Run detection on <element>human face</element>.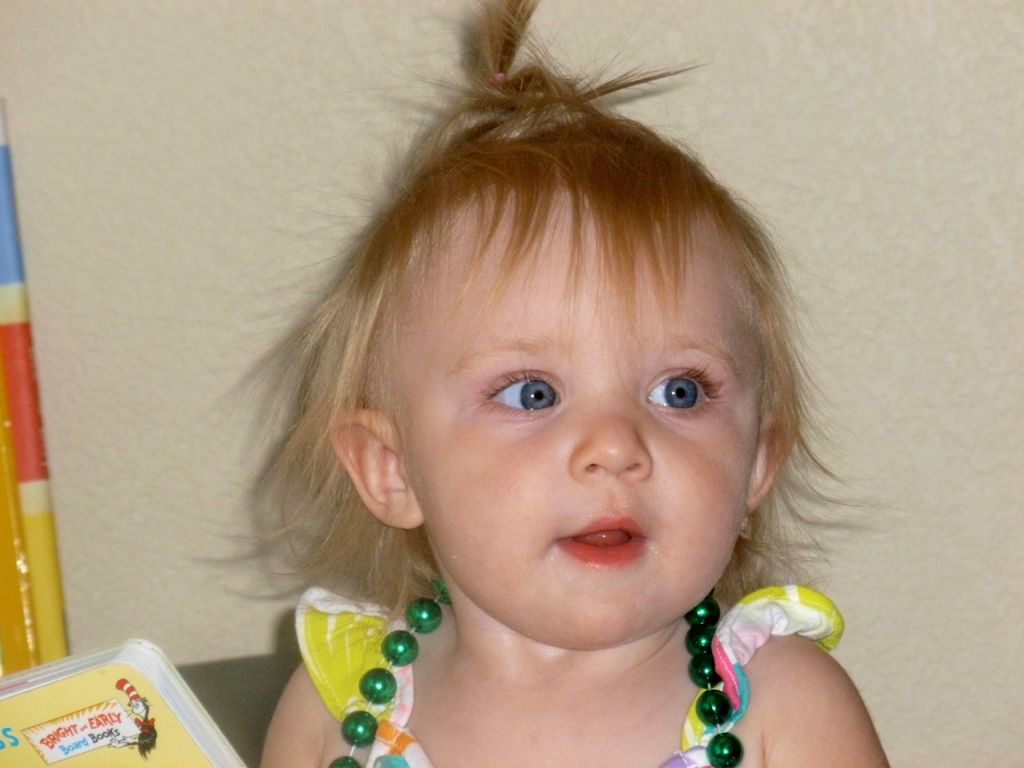
Result: (left=394, top=188, right=748, bottom=640).
